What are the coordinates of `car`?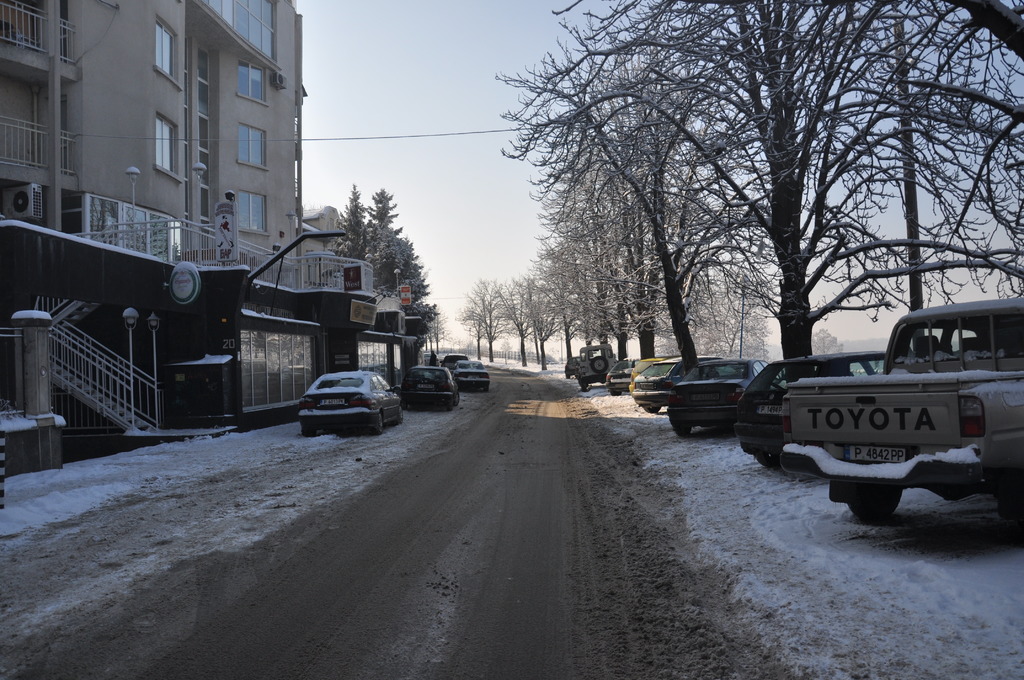
pyautogui.locateOnScreen(452, 357, 489, 381).
